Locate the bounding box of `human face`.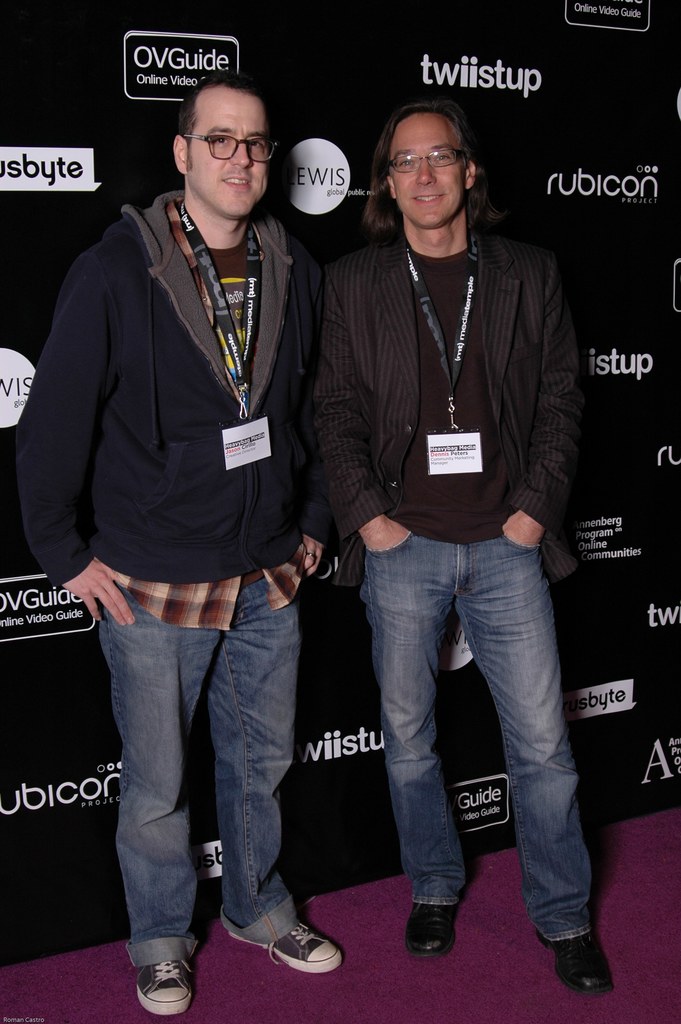
Bounding box: {"left": 390, "top": 111, "right": 468, "bottom": 228}.
